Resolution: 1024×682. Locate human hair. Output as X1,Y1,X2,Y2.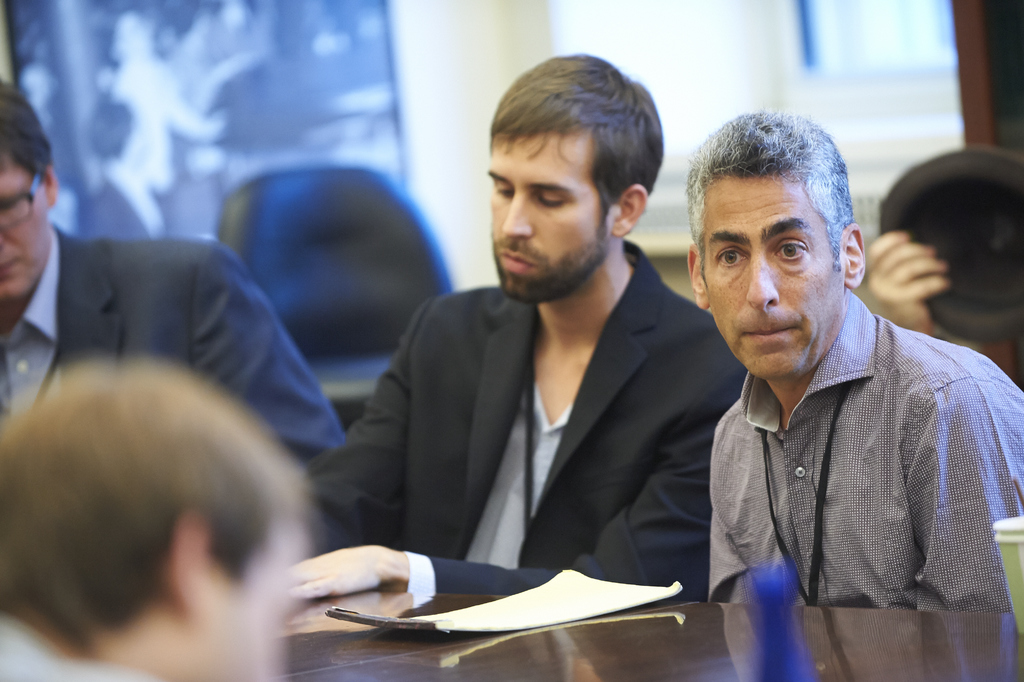
474,49,666,282.
